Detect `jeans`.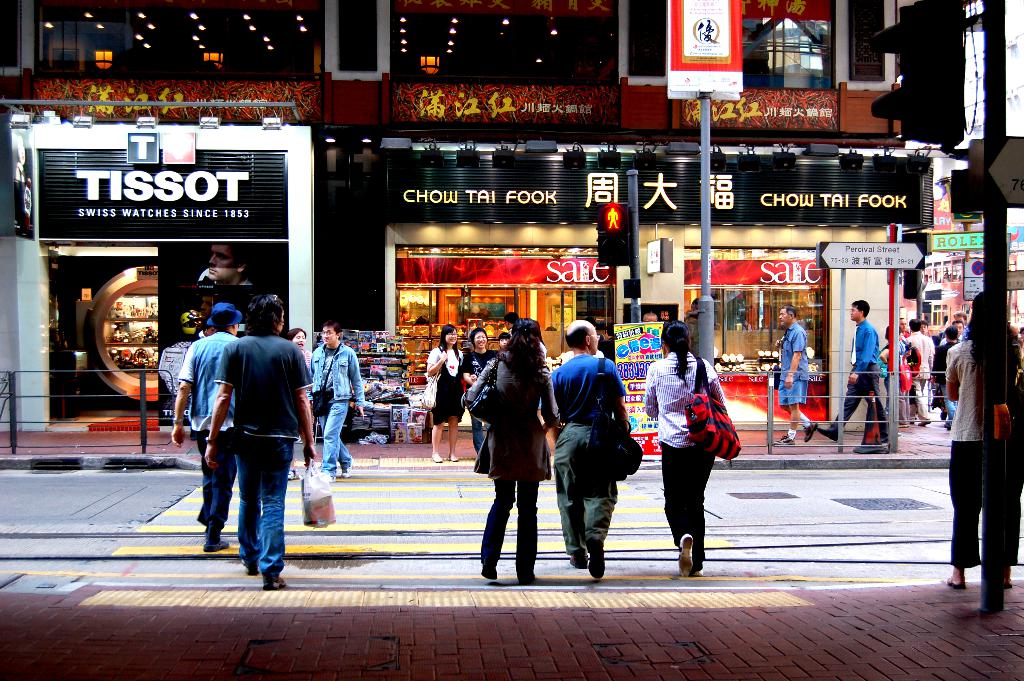
Detected at [781,374,806,409].
